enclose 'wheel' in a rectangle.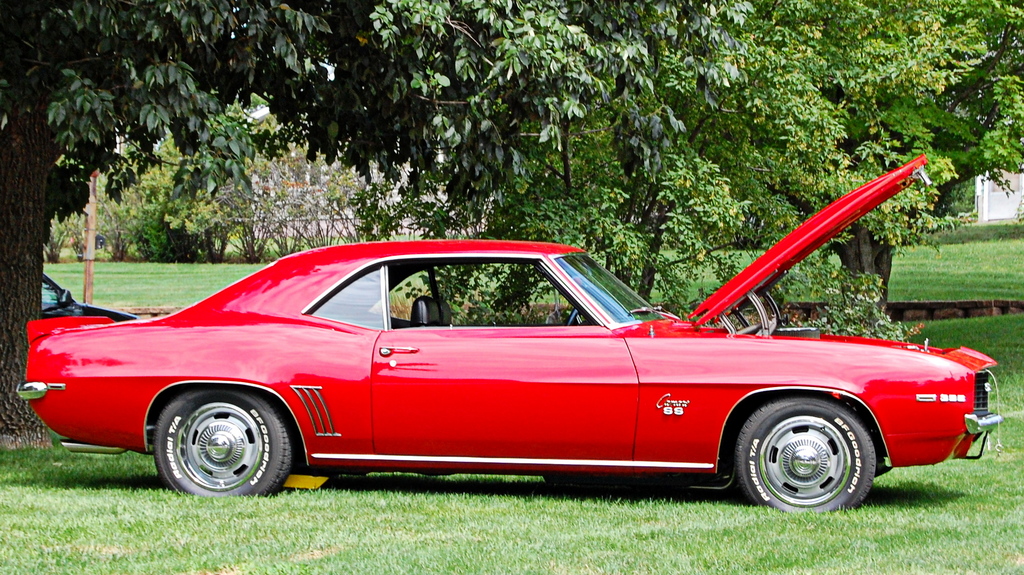
bbox=(155, 387, 297, 501).
